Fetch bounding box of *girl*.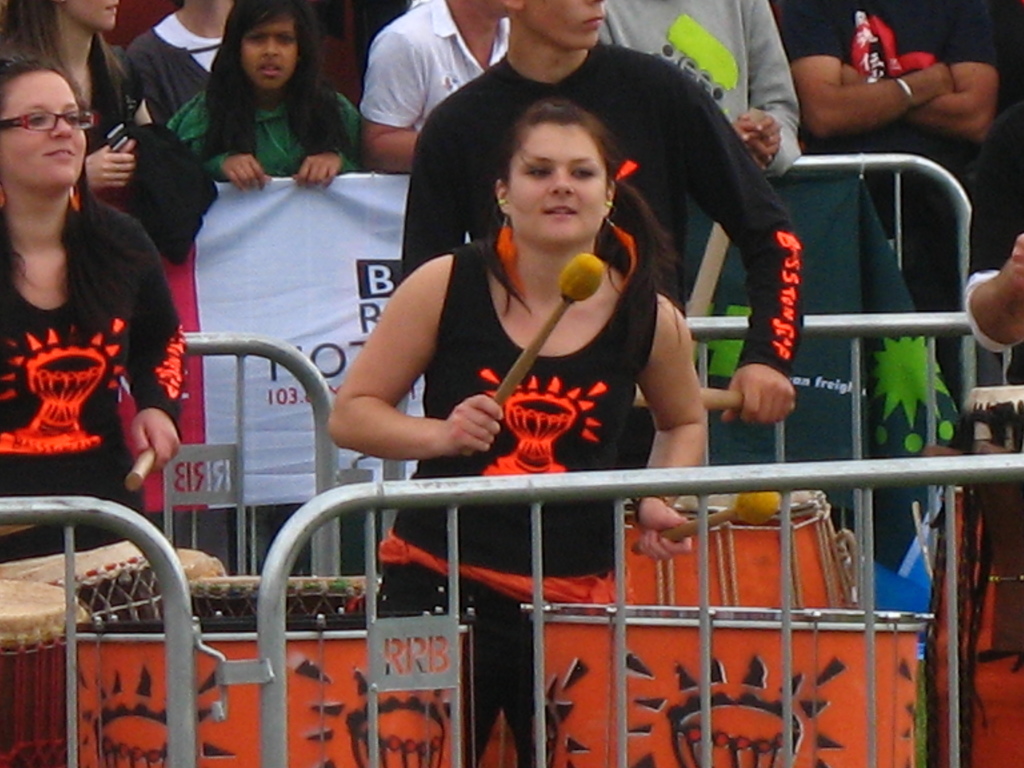
Bbox: (168,0,362,187).
